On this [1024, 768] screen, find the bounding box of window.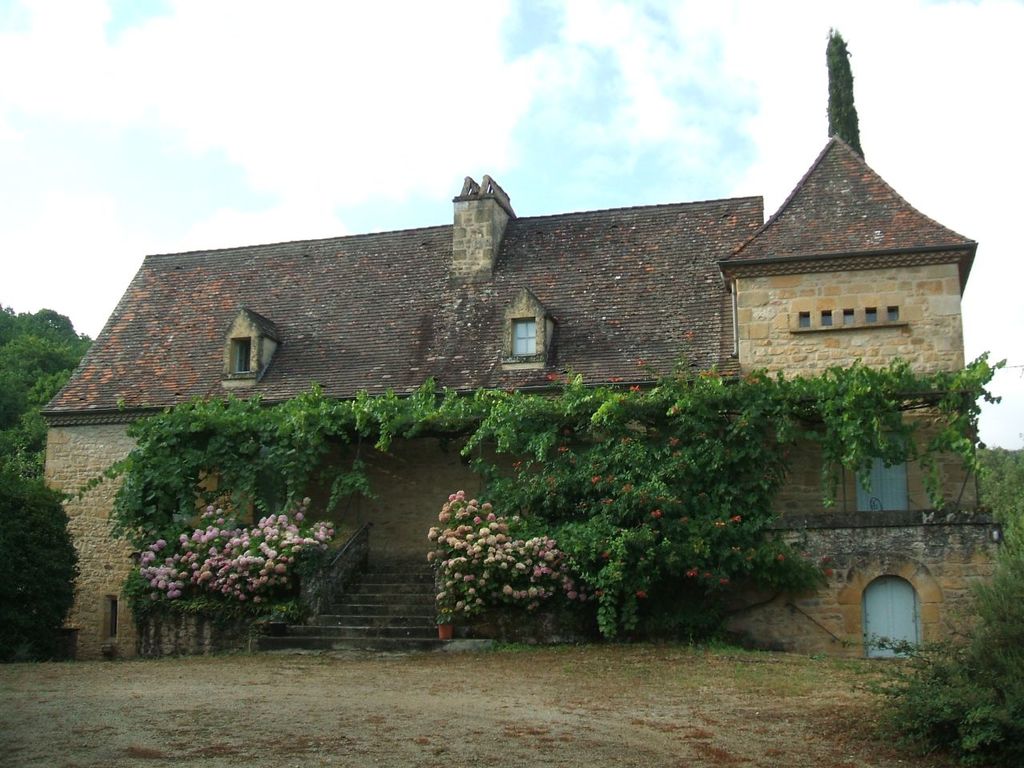
Bounding box: x1=512 y1=318 x2=541 y2=357.
